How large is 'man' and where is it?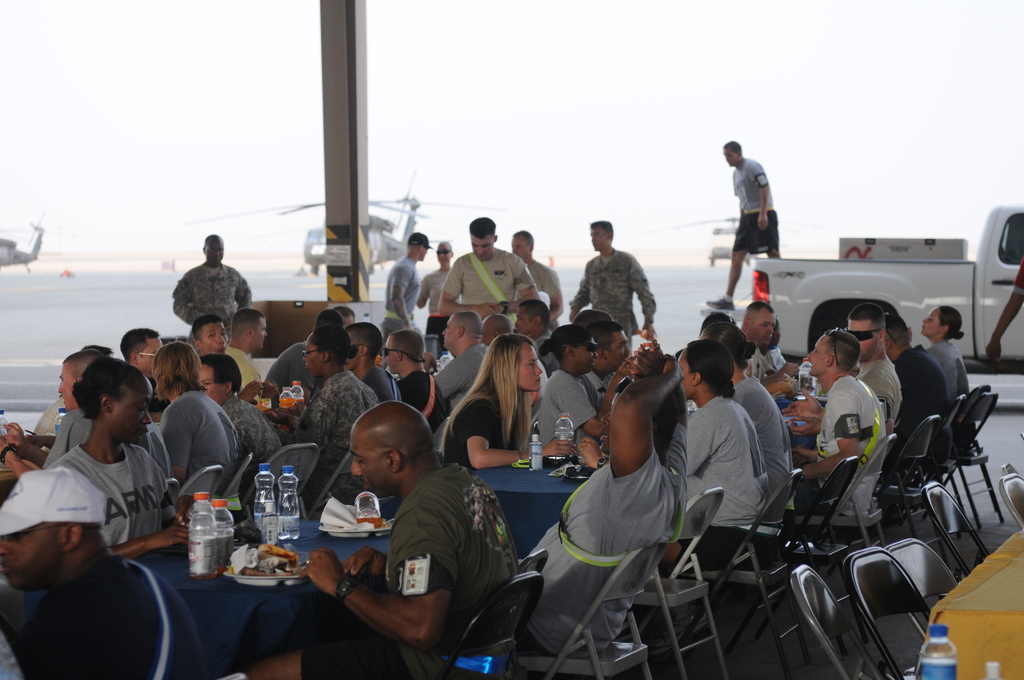
Bounding box: (225, 303, 287, 411).
